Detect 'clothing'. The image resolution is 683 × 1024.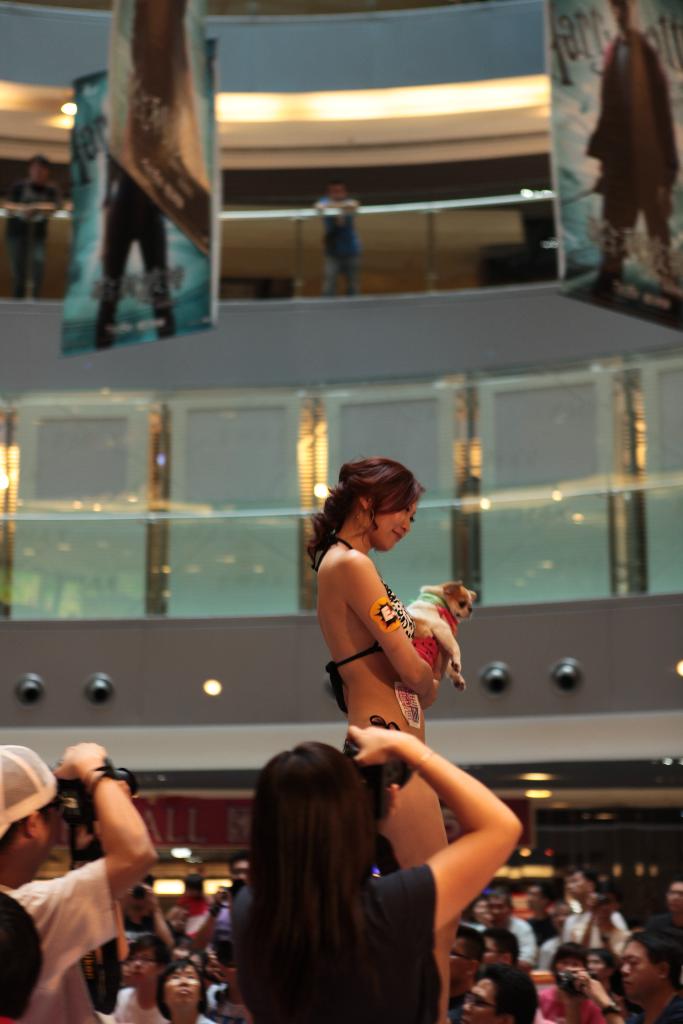
crop(3, 853, 114, 1023).
